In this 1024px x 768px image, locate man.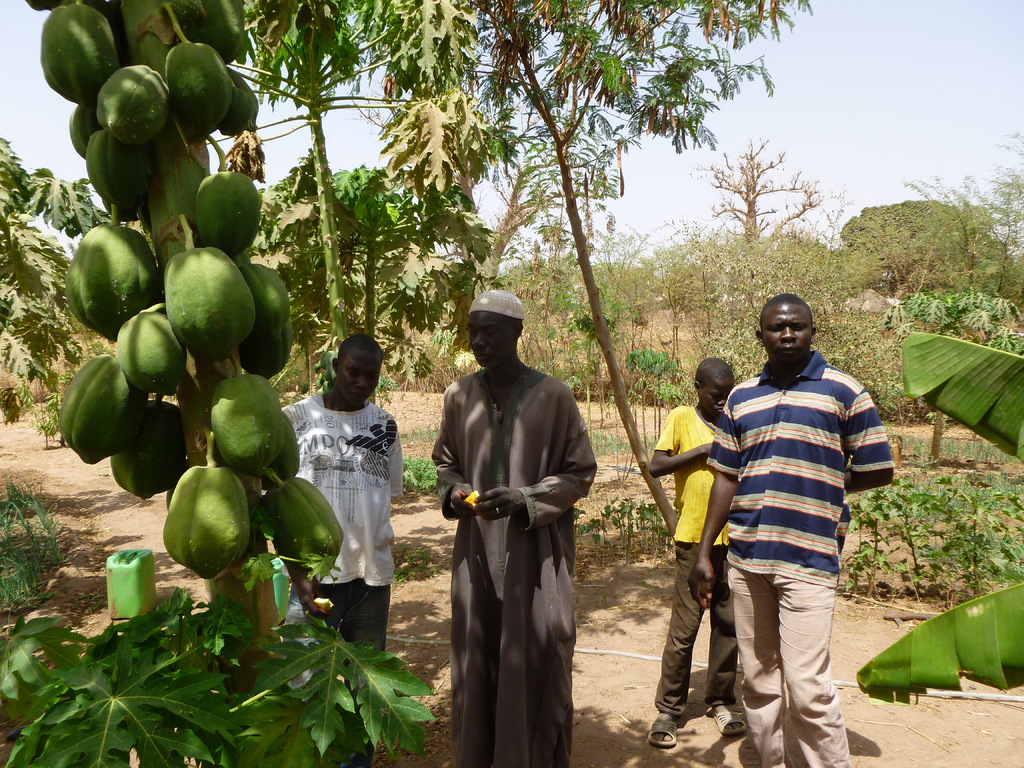
Bounding box: detection(684, 294, 888, 758).
